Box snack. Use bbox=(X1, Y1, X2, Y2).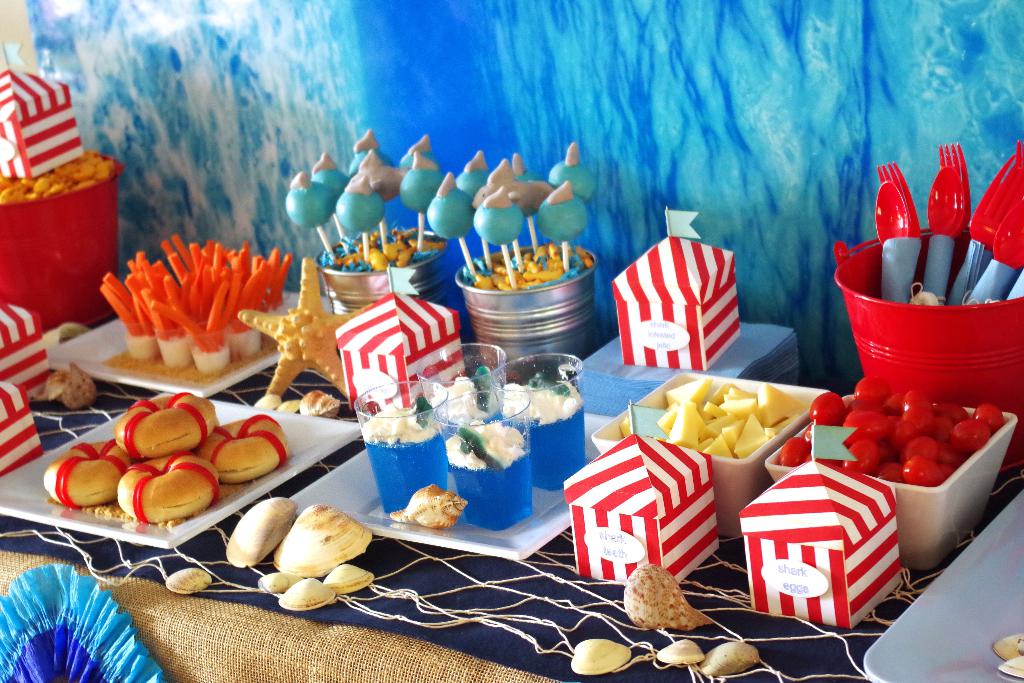
bbox=(316, 220, 449, 270).
